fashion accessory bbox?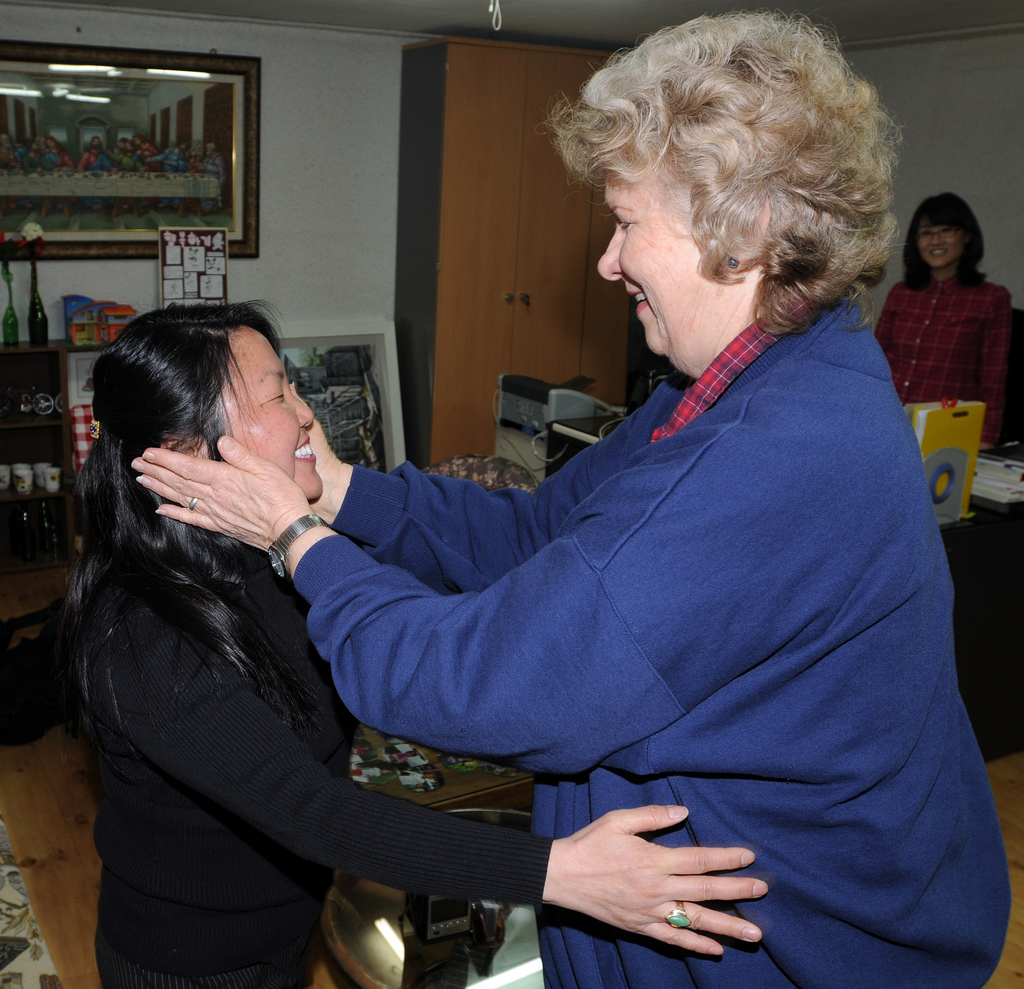
{"x1": 663, "y1": 897, "x2": 688, "y2": 928}
